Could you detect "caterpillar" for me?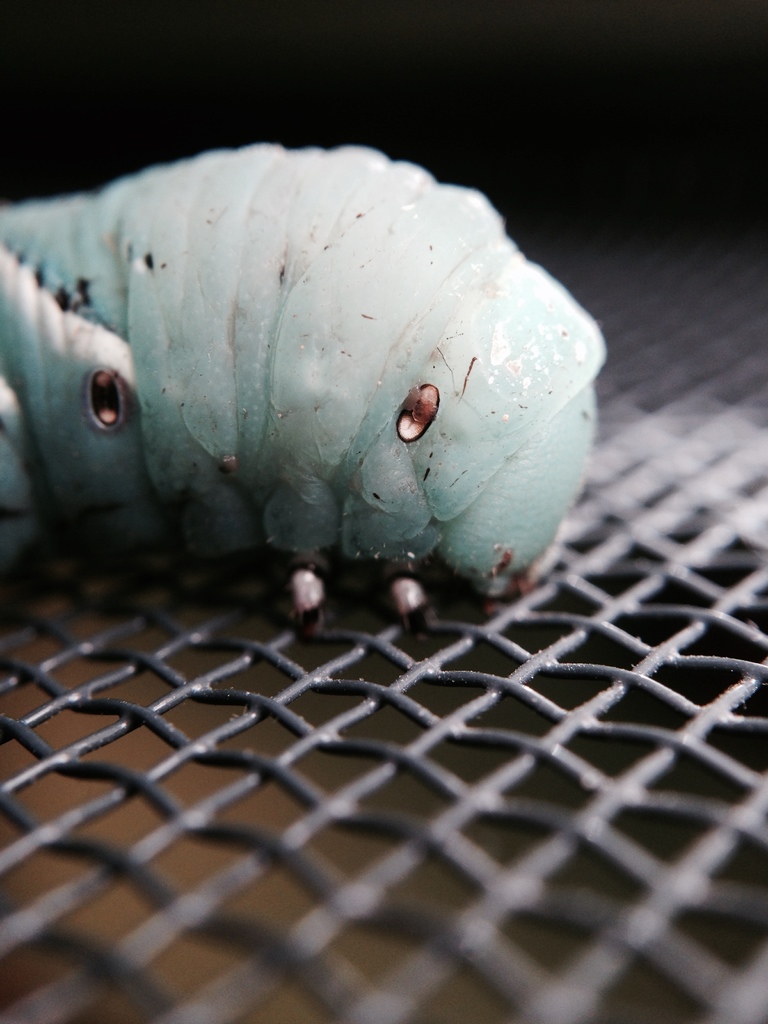
Detection result: crop(0, 139, 605, 616).
